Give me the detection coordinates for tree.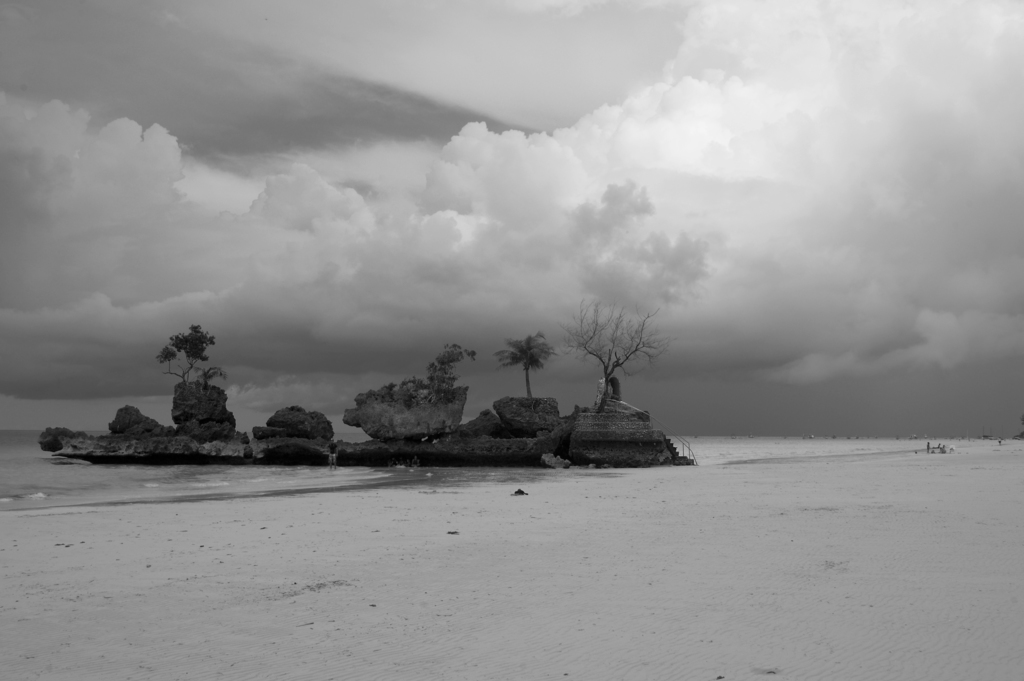
422,346,481,409.
